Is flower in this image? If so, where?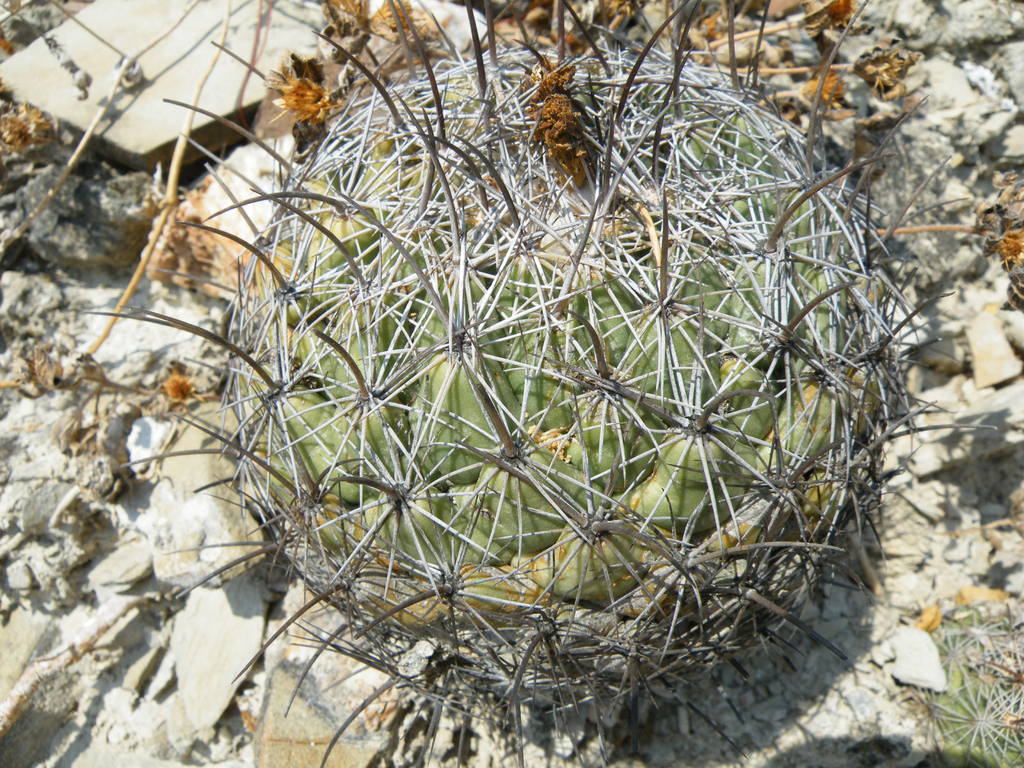
Yes, at <bbox>0, 101, 58, 163</bbox>.
